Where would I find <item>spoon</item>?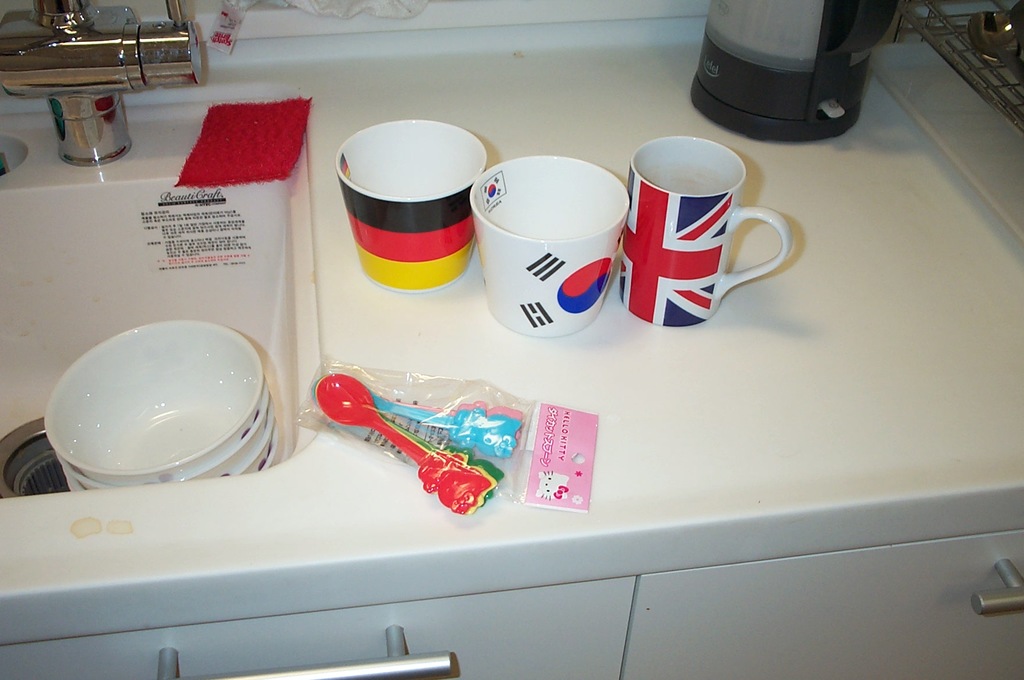
At (388,400,524,439).
